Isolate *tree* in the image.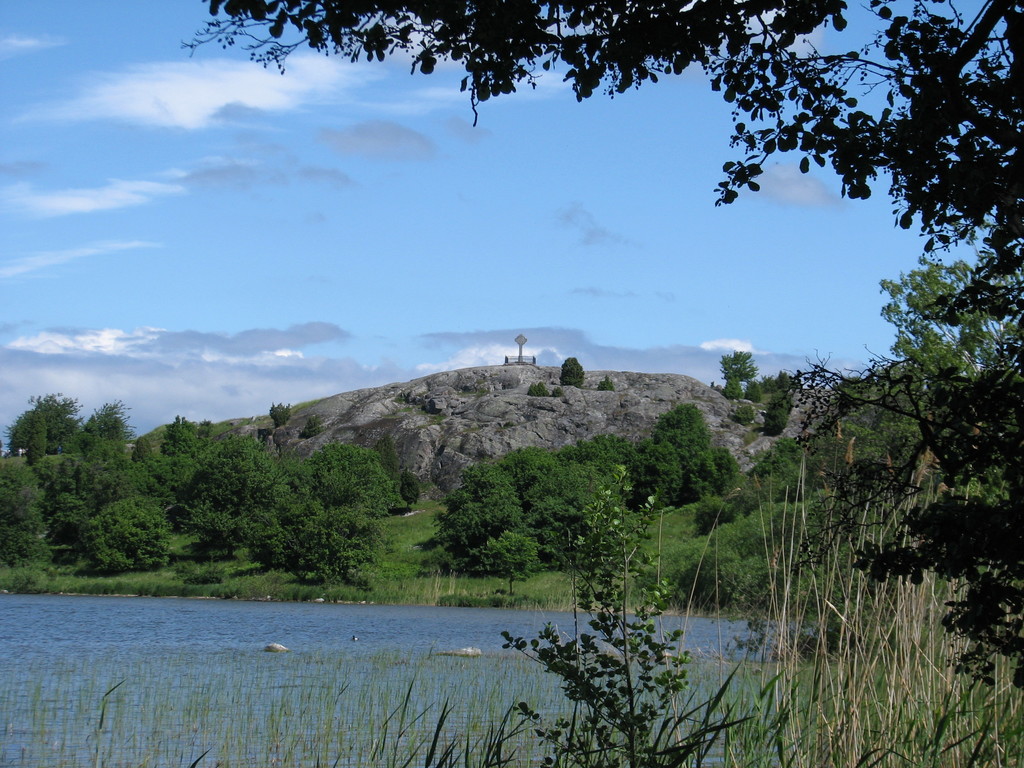
Isolated region: <box>416,464,530,586</box>.
